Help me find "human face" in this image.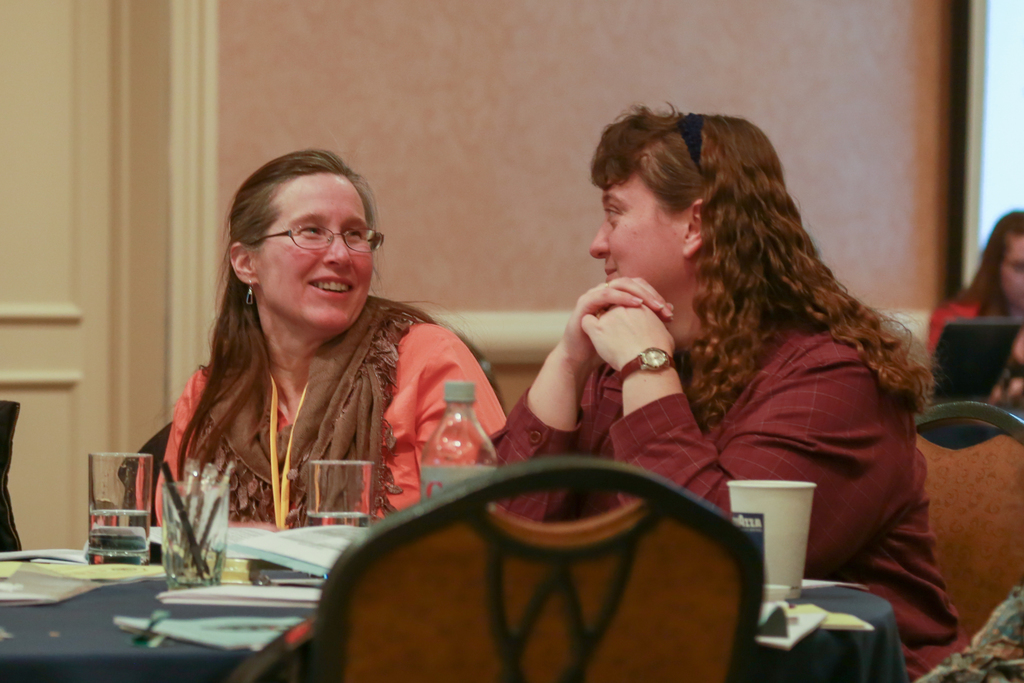
Found it: (x1=1002, y1=241, x2=1023, y2=309).
